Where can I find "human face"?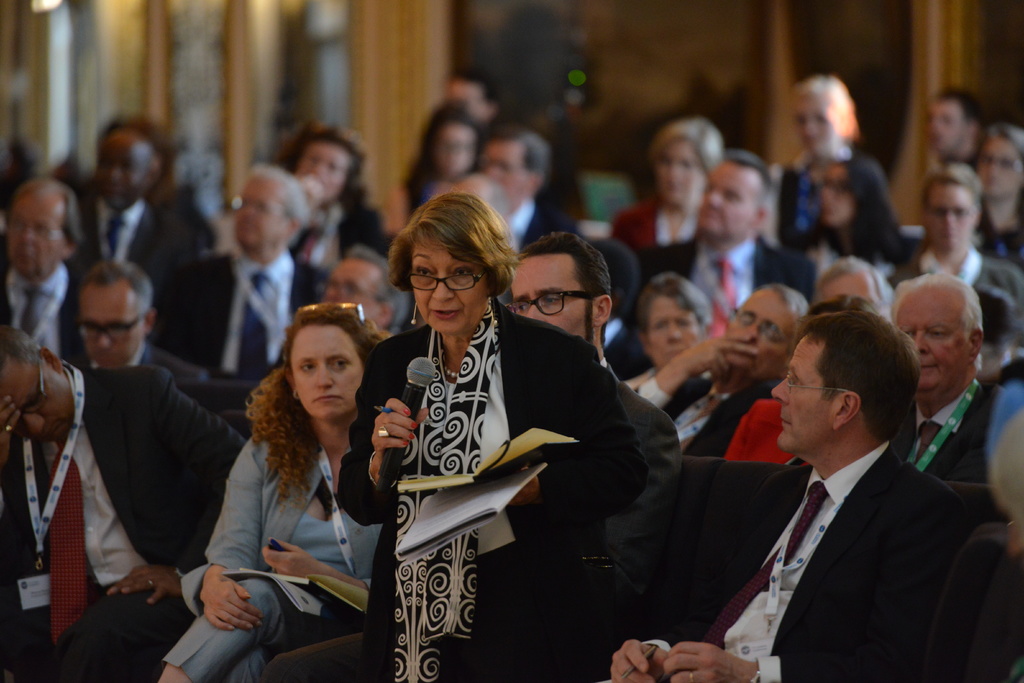
You can find it at {"left": 727, "top": 291, "right": 794, "bottom": 379}.
